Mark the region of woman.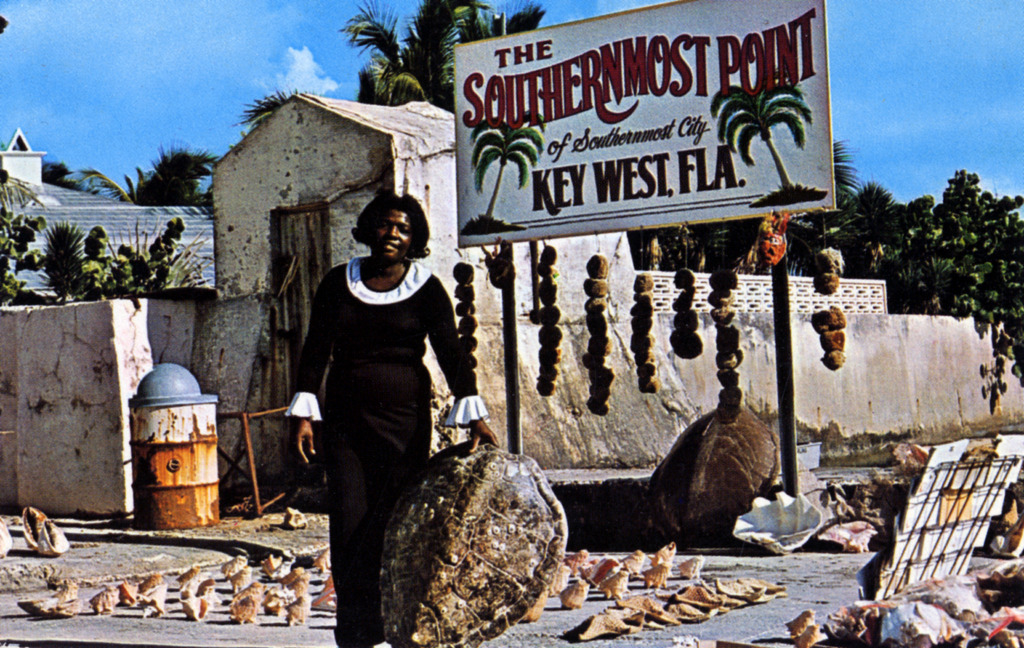
Region: (289, 190, 496, 643).
